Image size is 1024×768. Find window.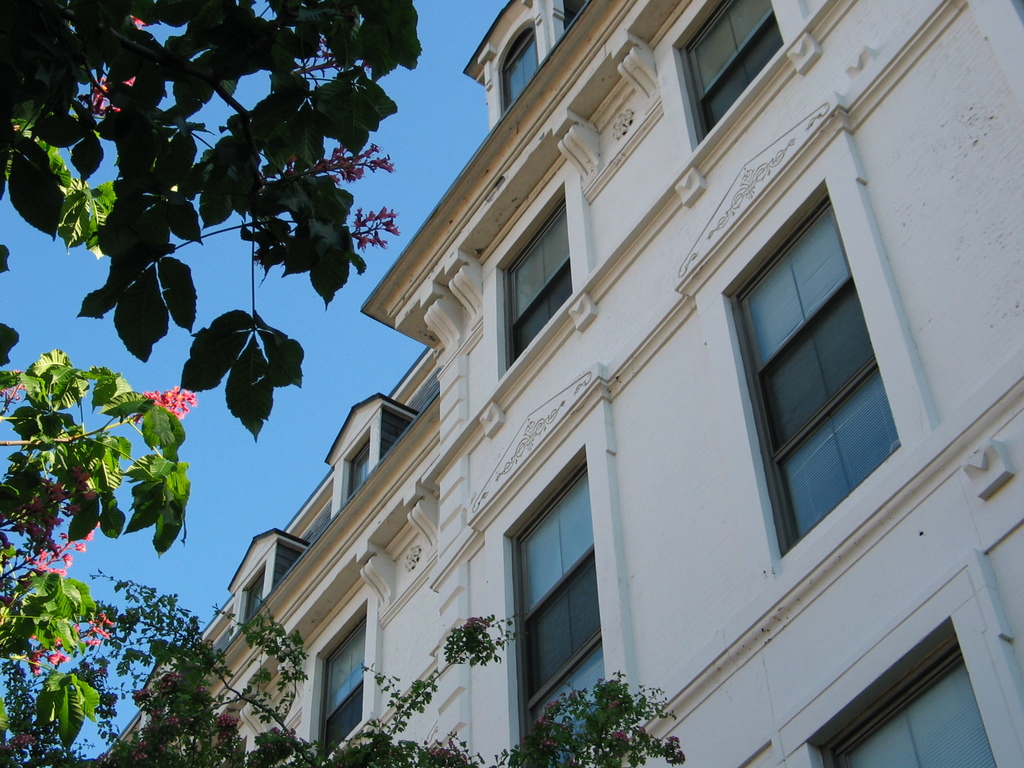
(516,469,614,767).
